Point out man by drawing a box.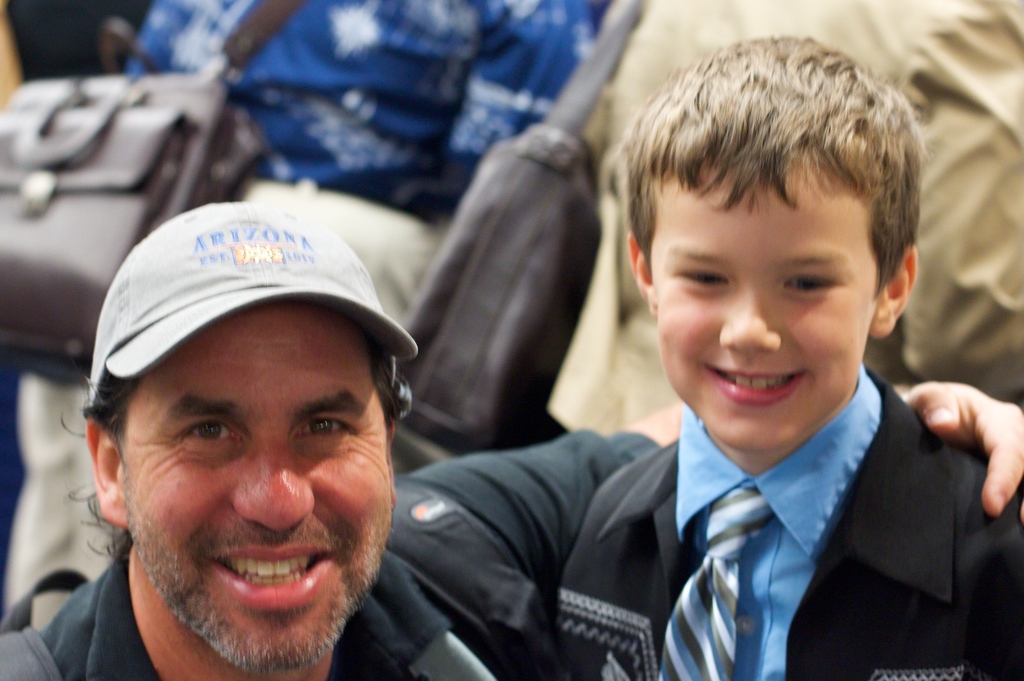
BBox(548, 39, 1023, 680).
